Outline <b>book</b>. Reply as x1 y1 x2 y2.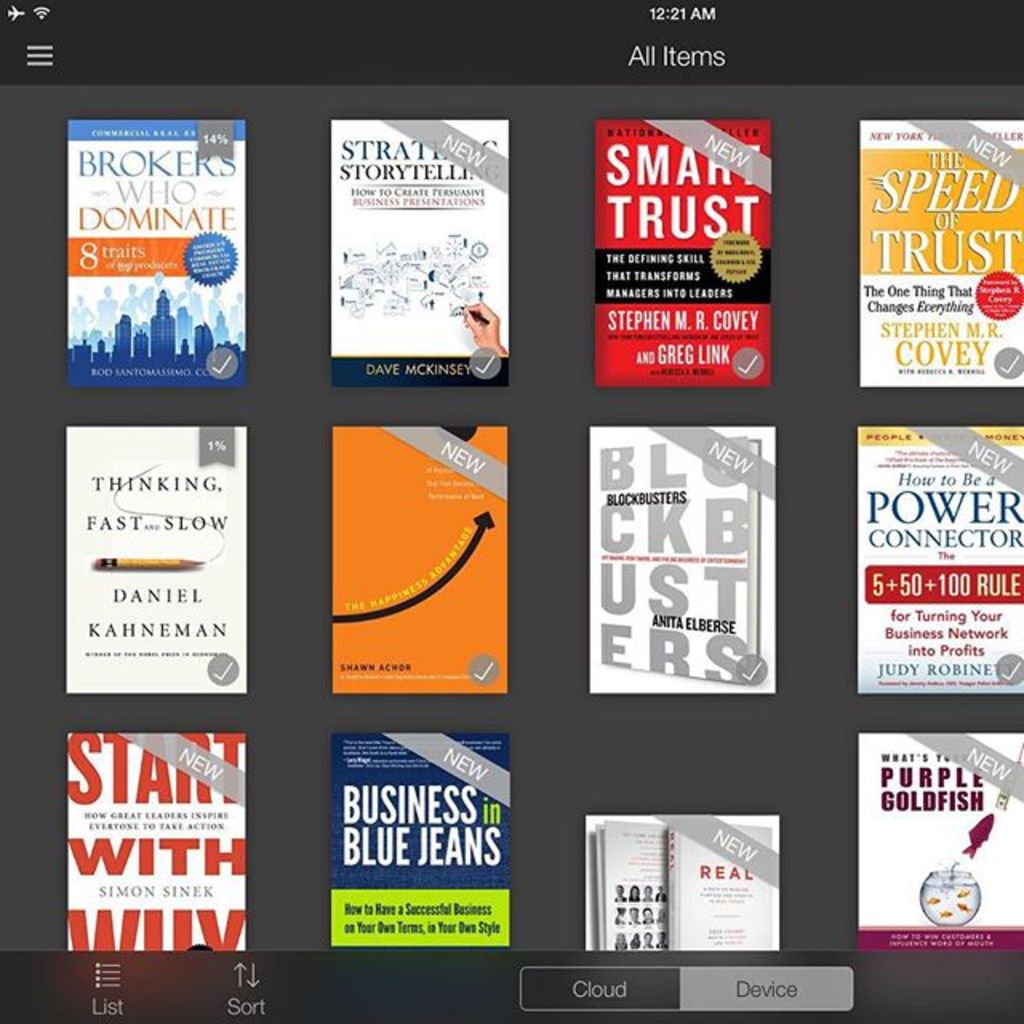
581 808 786 954.
